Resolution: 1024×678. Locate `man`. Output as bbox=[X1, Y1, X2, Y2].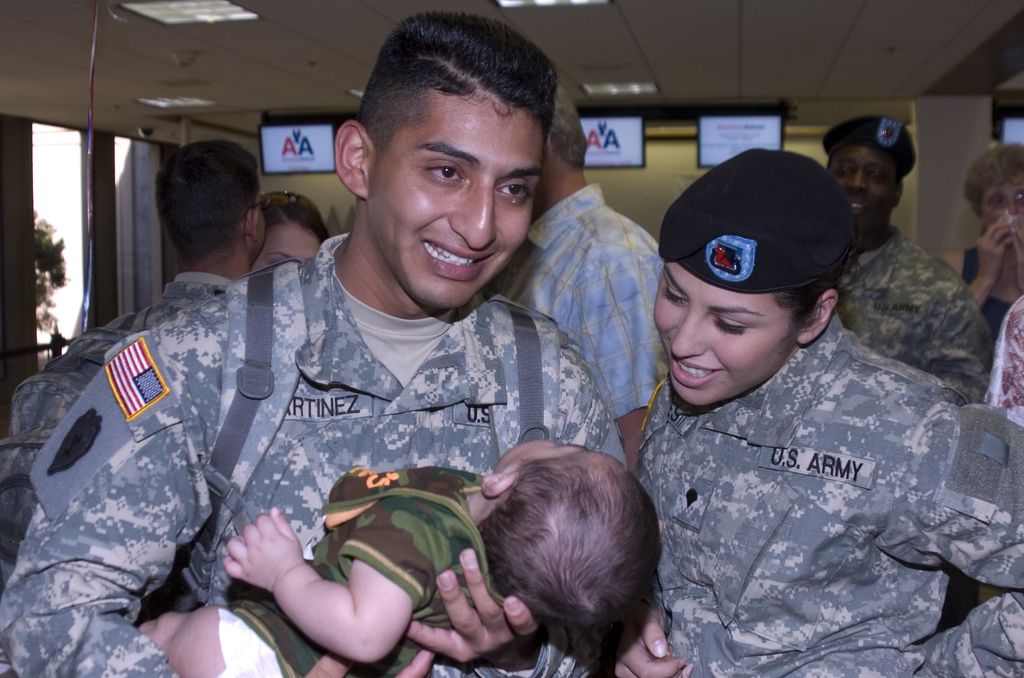
bbox=[2, 141, 313, 607].
